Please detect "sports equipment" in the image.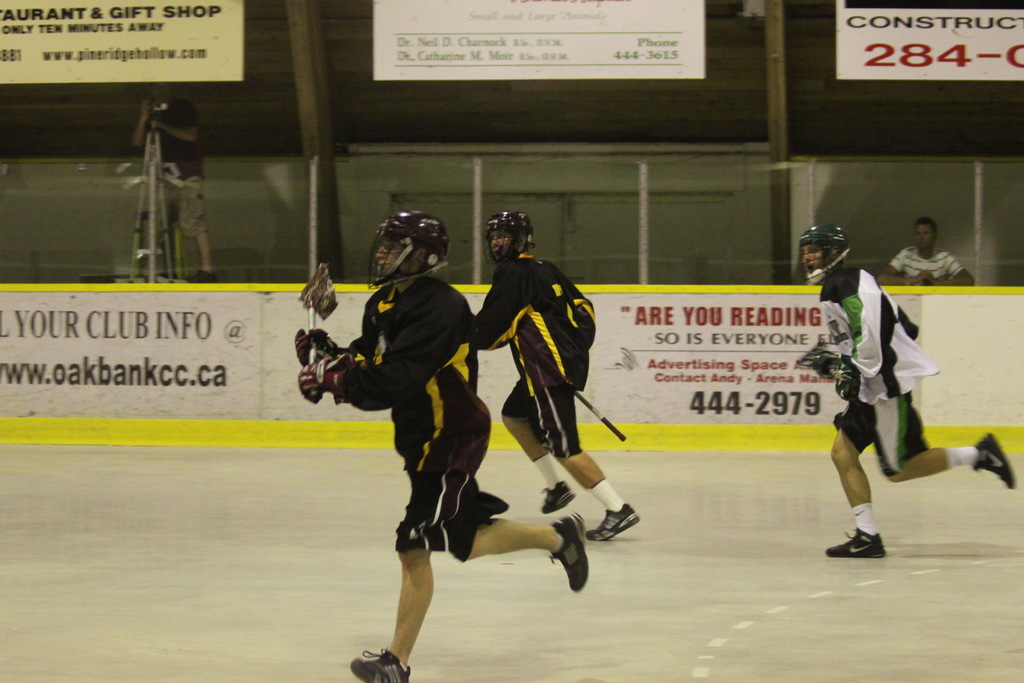
834:361:860:400.
